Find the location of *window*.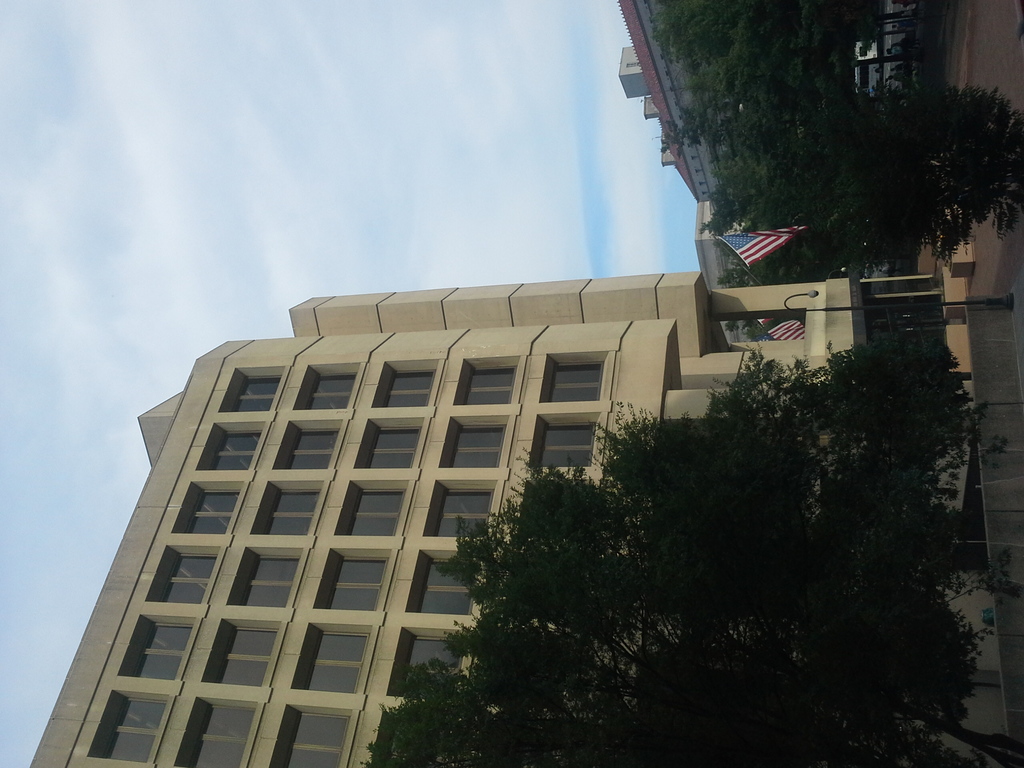
Location: {"left": 406, "top": 552, "right": 481, "bottom": 614}.
